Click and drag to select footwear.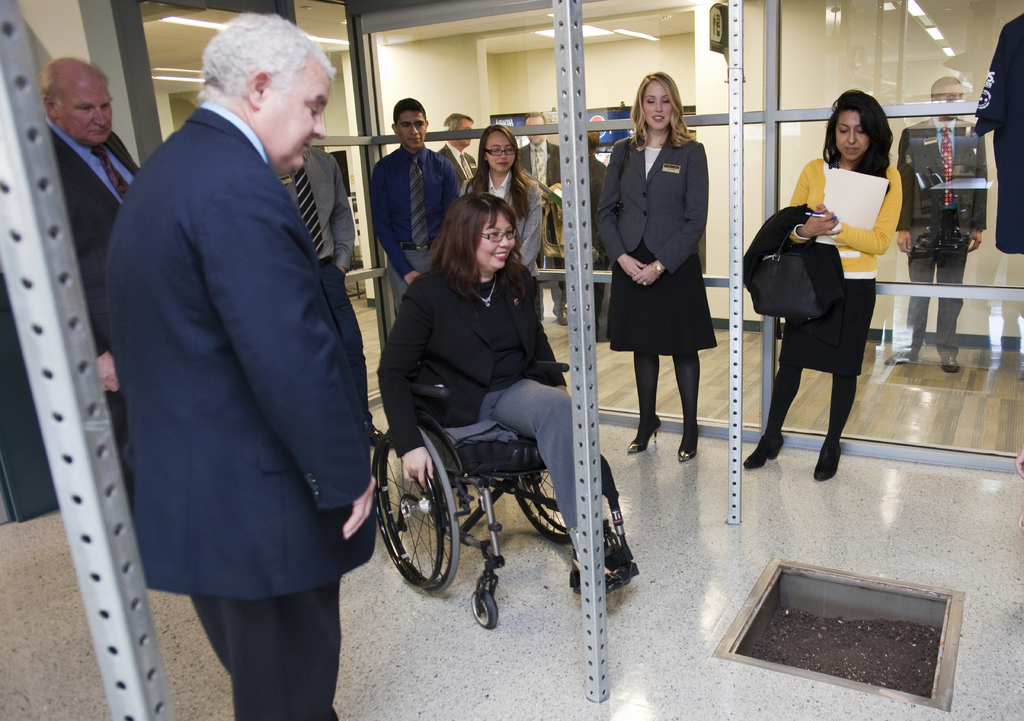
Selection: (555,301,571,324).
